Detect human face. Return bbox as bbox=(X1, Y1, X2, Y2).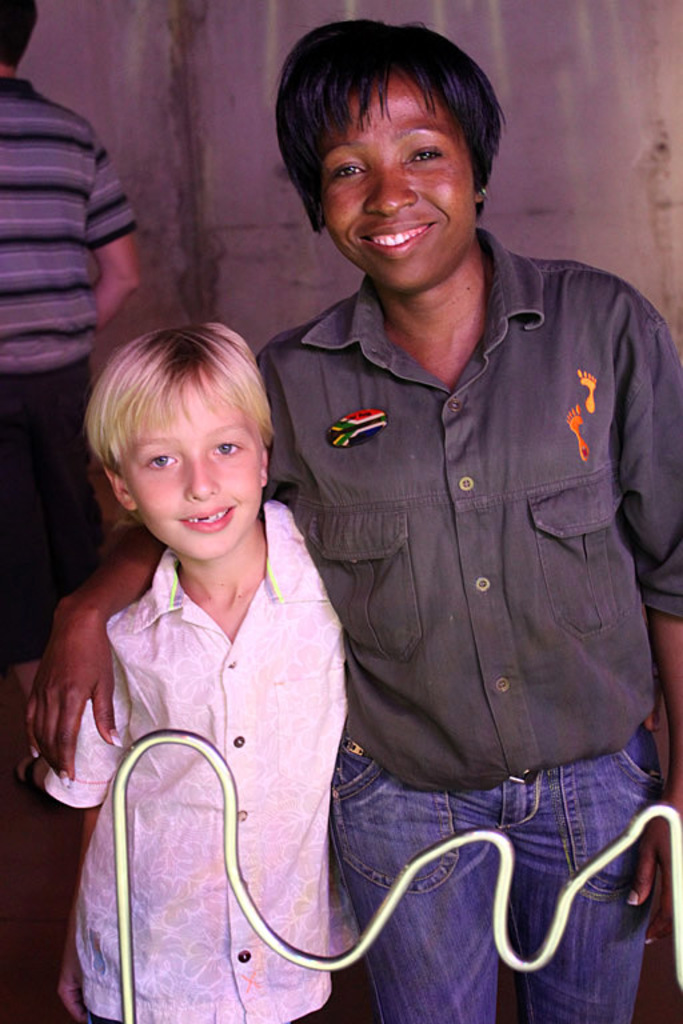
bbox=(332, 72, 486, 288).
